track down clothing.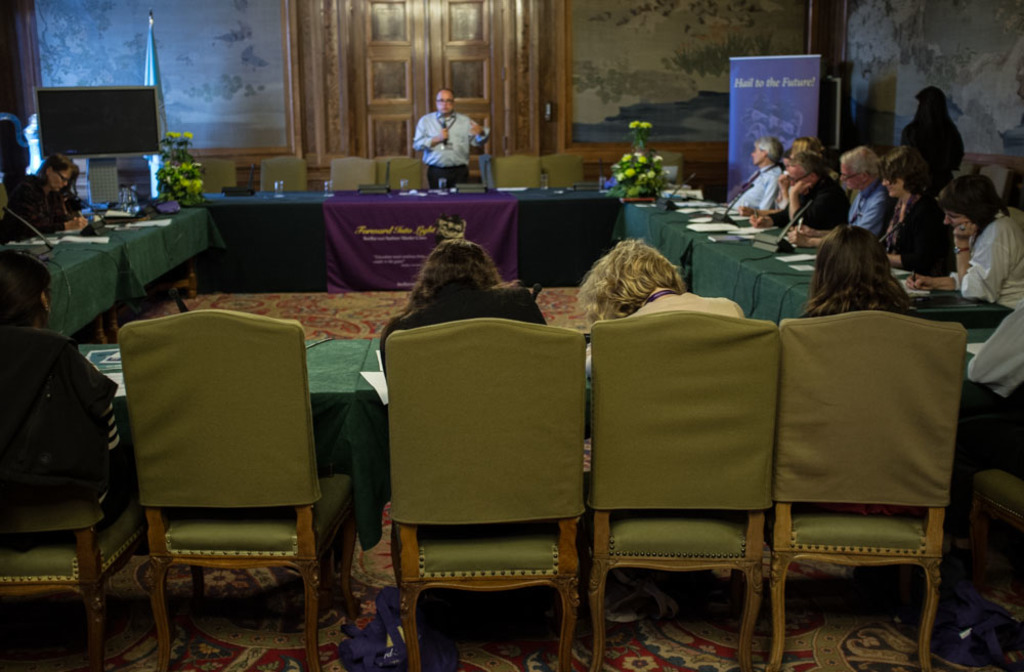
Tracked to <bbox>718, 159, 798, 234</bbox>.
